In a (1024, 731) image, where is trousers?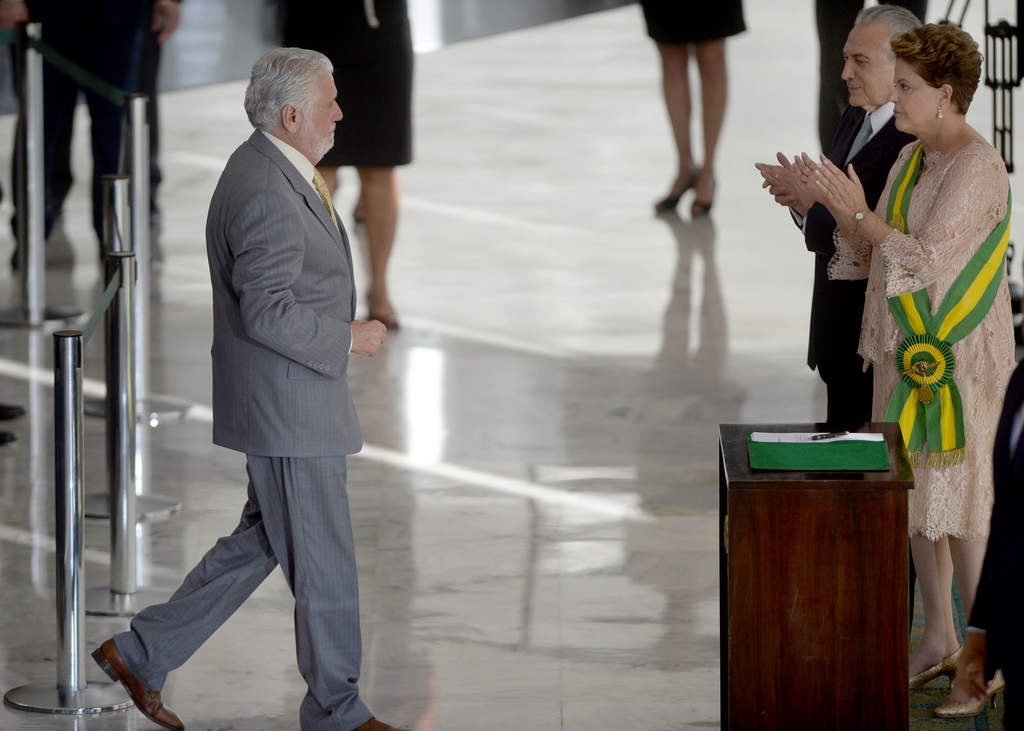
x1=1 y1=78 x2=138 y2=250.
